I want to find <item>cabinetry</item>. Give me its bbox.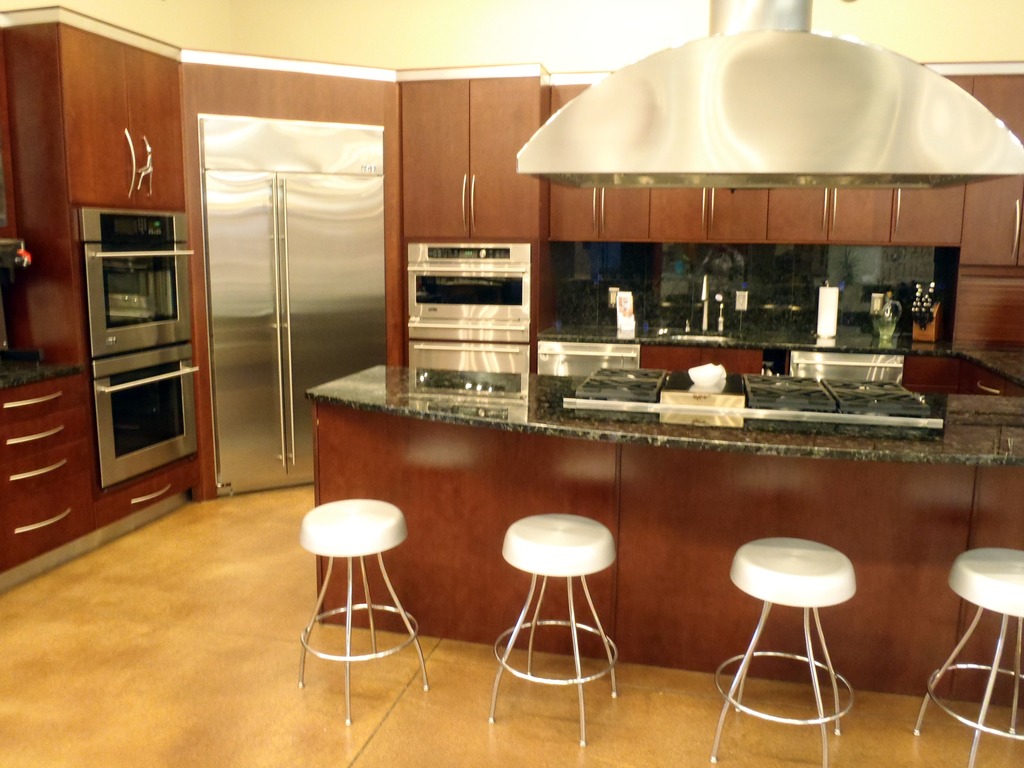
{"x1": 304, "y1": 358, "x2": 1023, "y2": 712}.
